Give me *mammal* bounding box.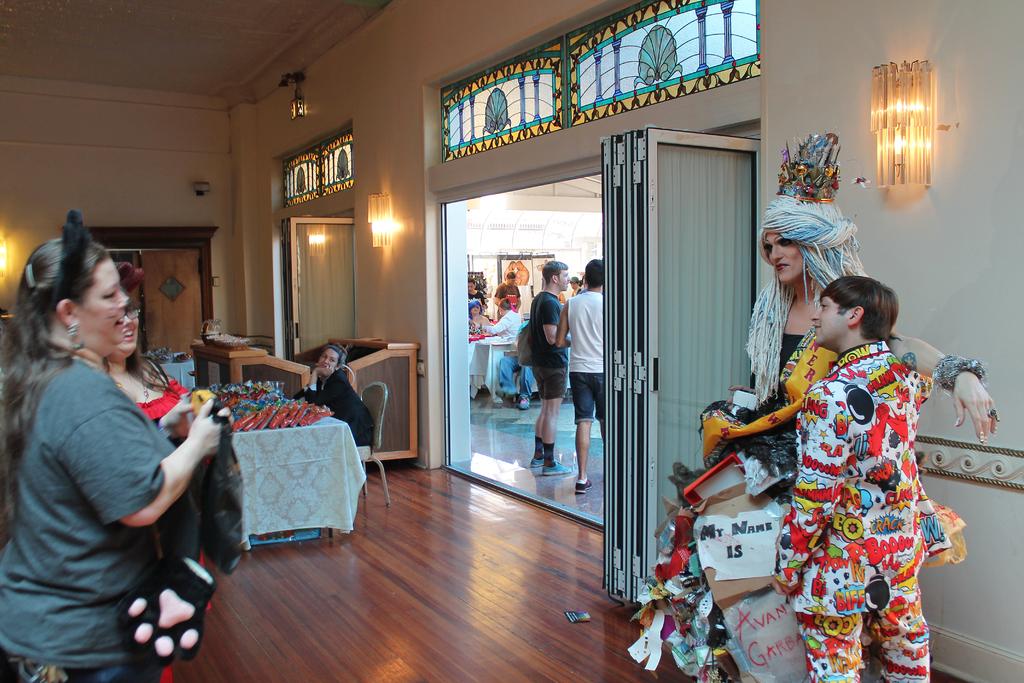
select_region(467, 298, 492, 398).
